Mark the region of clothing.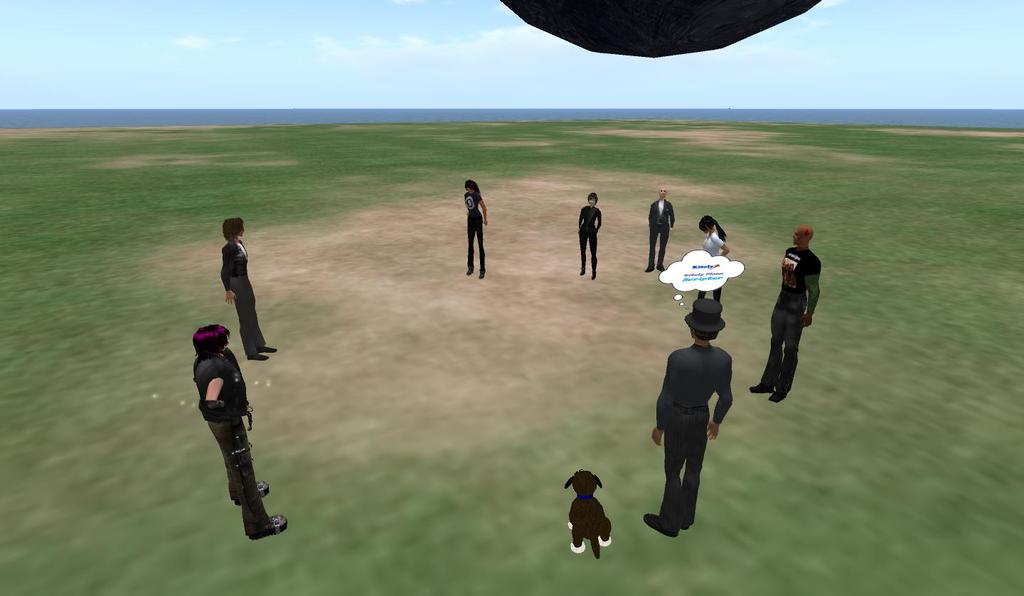
Region: x1=220 y1=239 x2=265 y2=357.
